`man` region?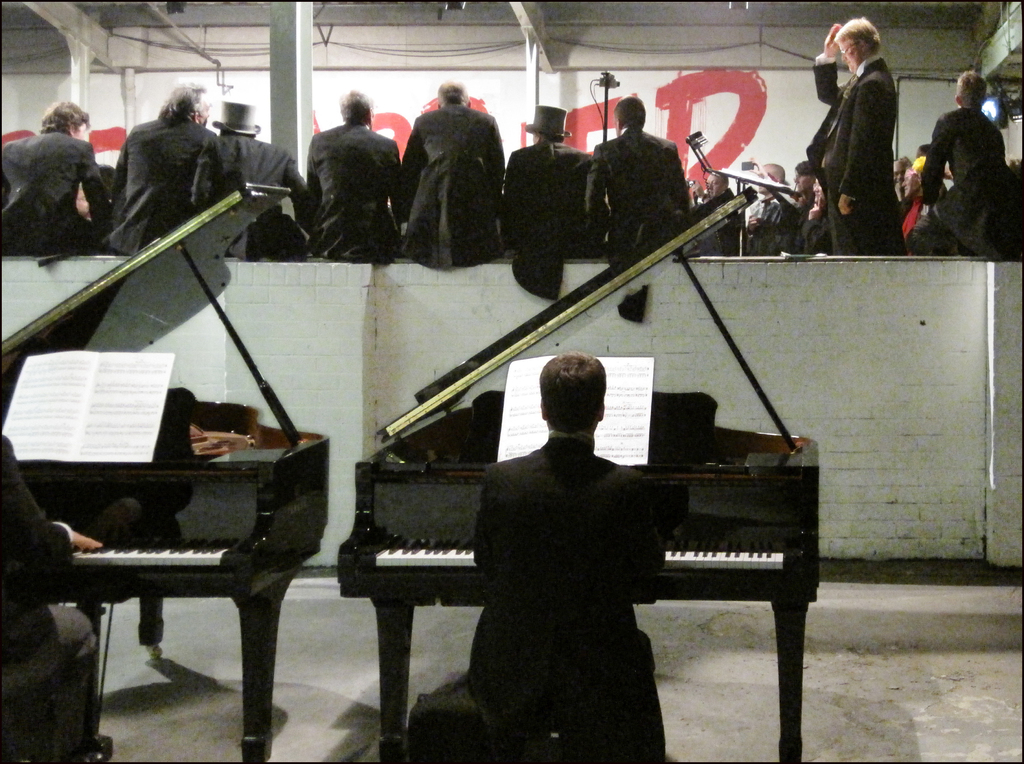
289:92:403:266
